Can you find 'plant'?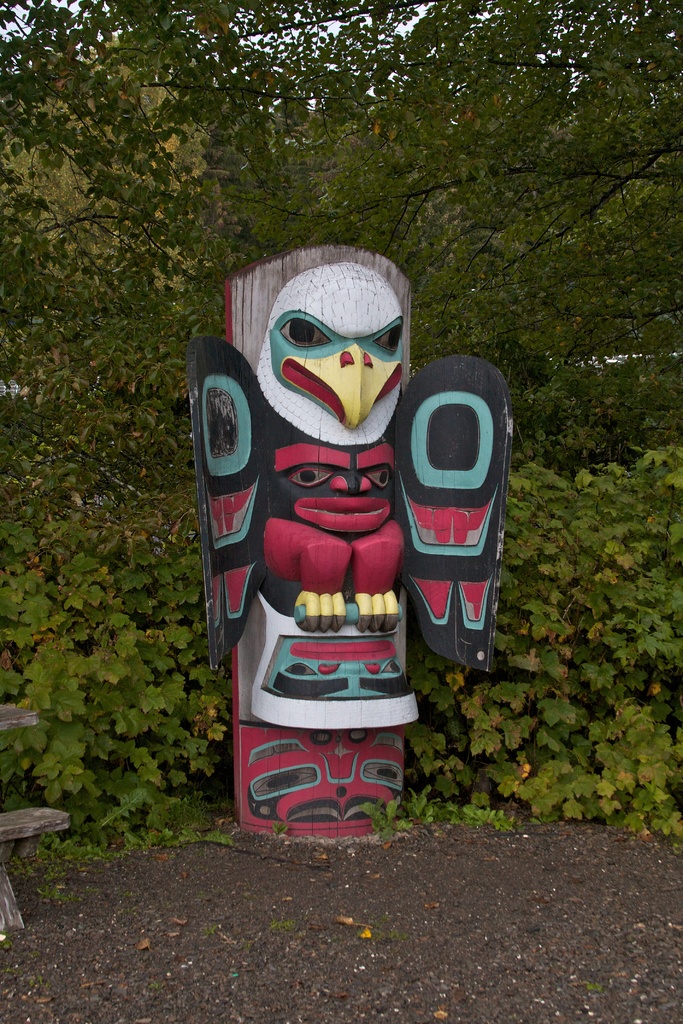
Yes, bounding box: box(402, 772, 446, 820).
